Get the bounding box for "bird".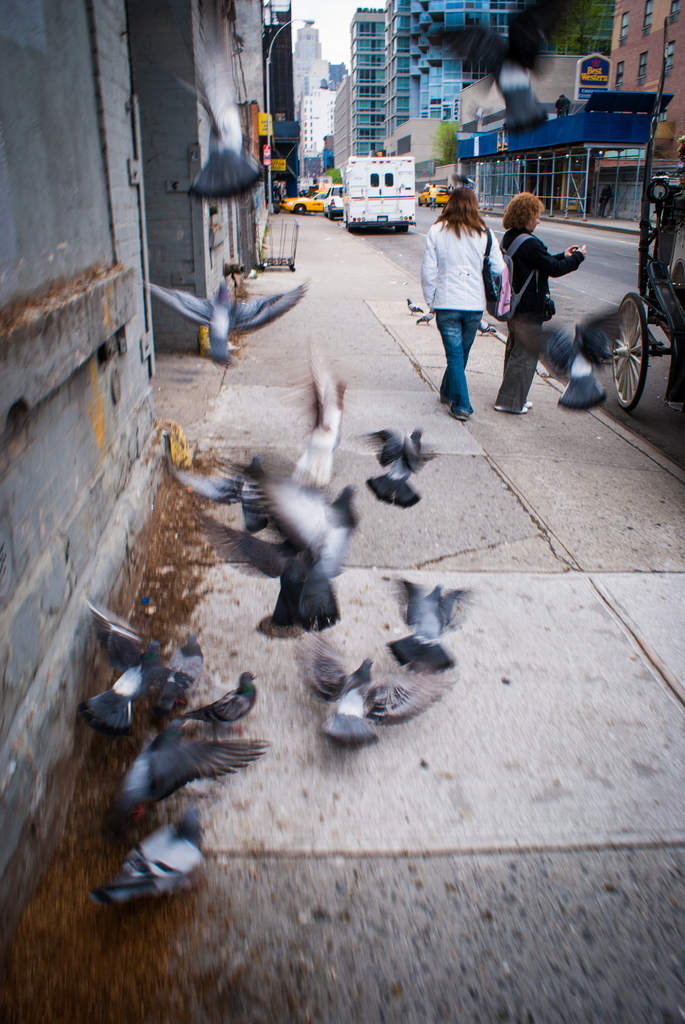
pyautogui.locateOnScreen(208, 457, 377, 625).
